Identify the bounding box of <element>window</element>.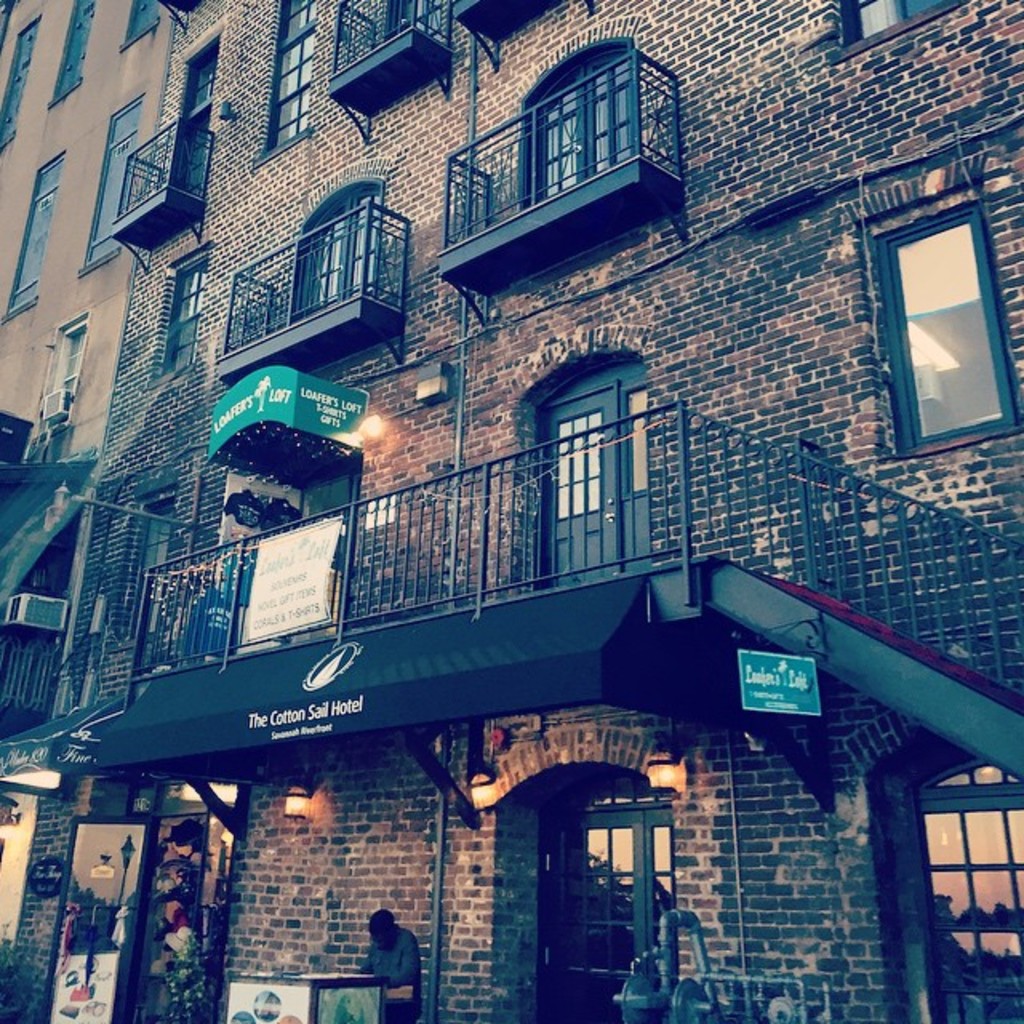
bbox(157, 258, 208, 382).
